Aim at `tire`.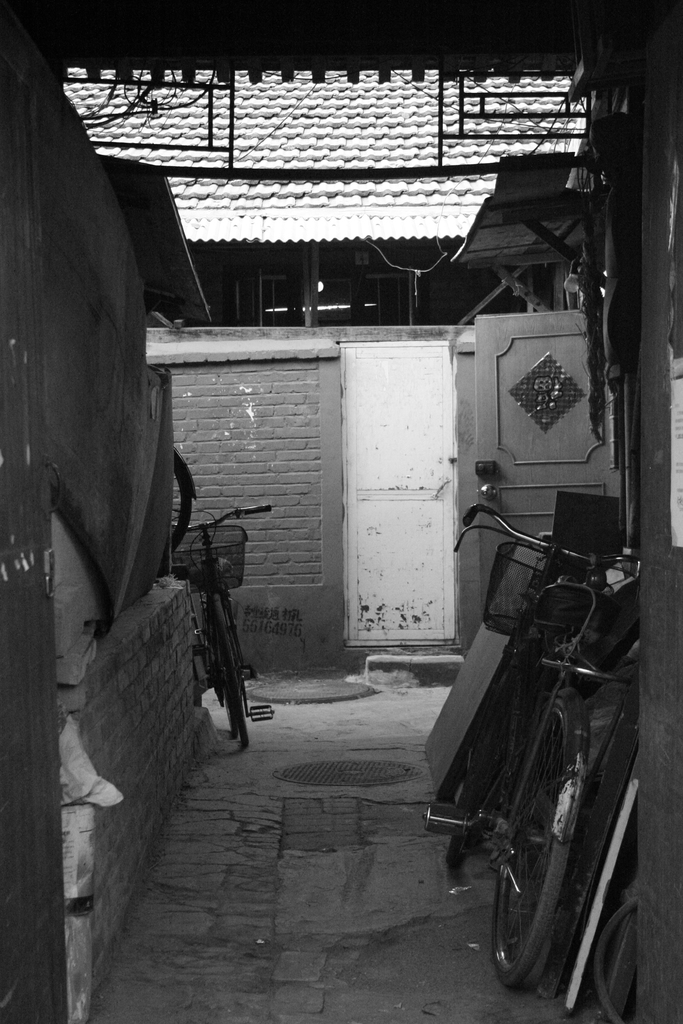
Aimed at locate(494, 701, 568, 984).
